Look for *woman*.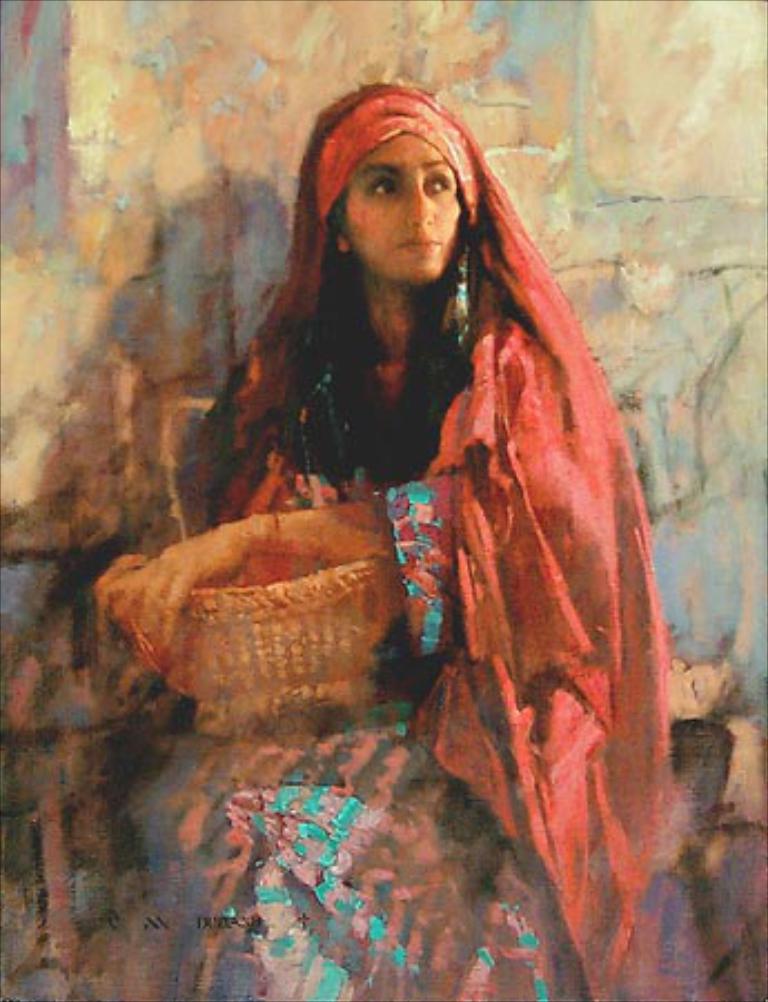
Found: 122/71/663/929.
